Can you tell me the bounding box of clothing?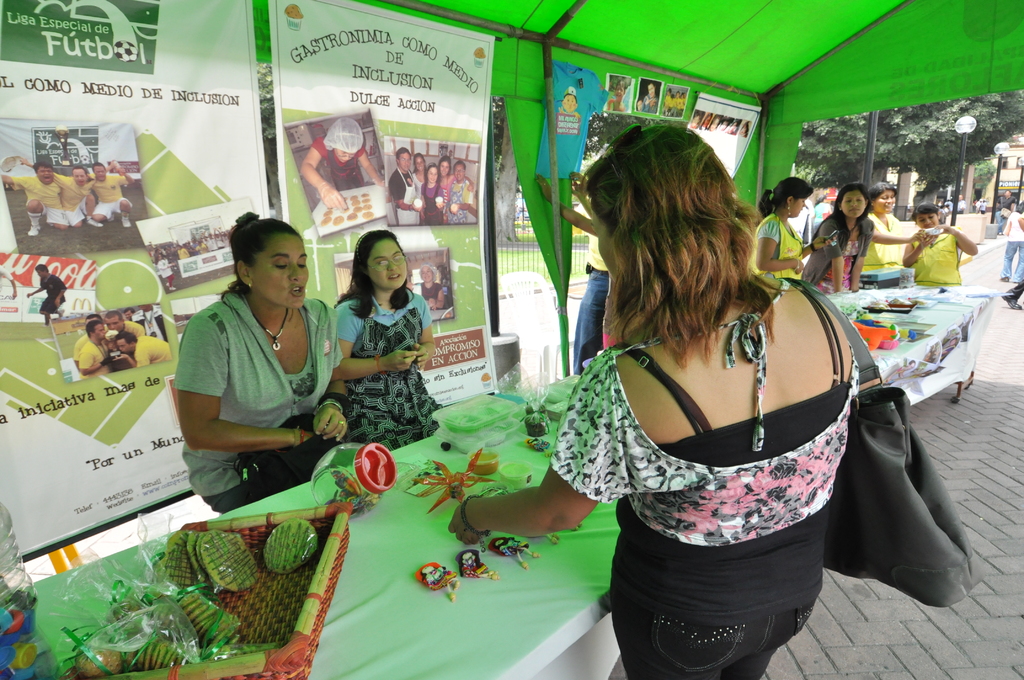
box=[57, 173, 95, 224].
